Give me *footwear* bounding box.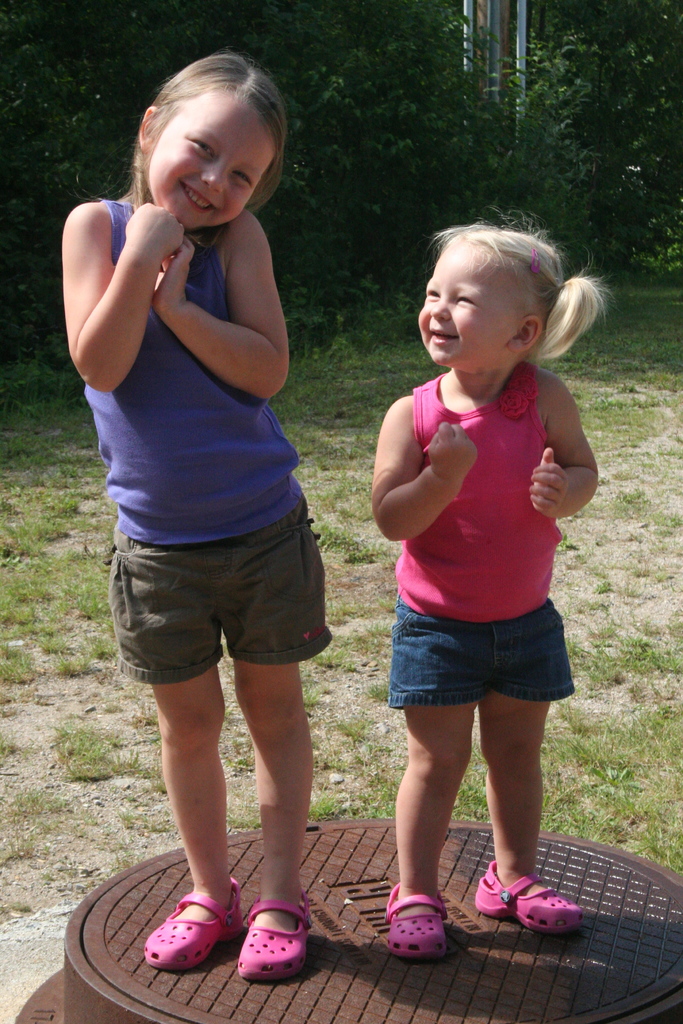
pyautogui.locateOnScreen(382, 897, 456, 966).
